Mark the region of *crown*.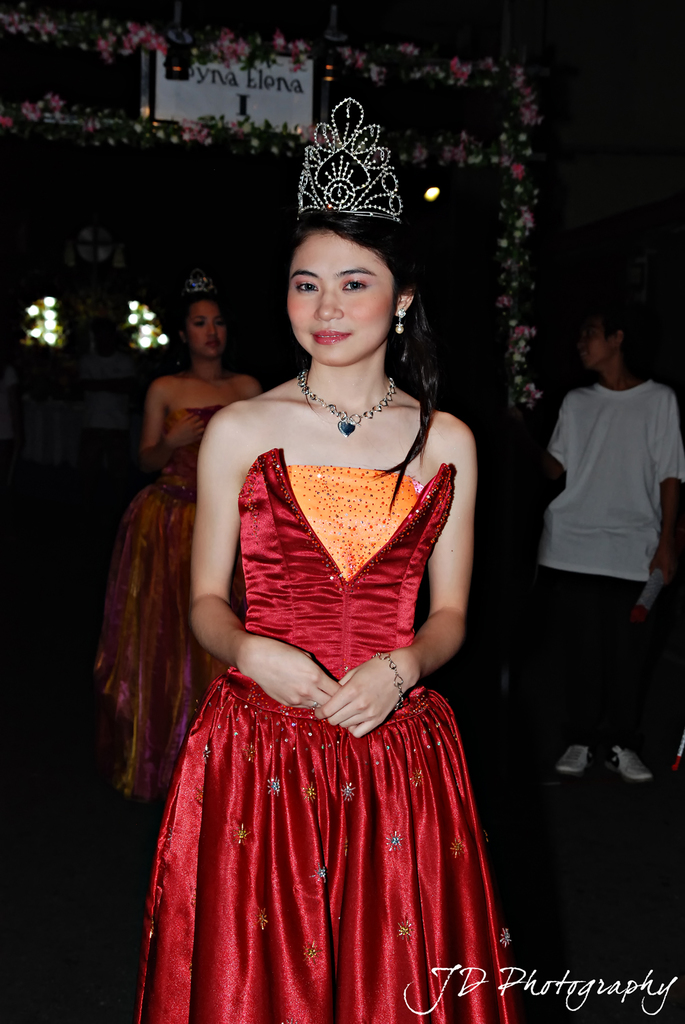
Region: (x1=297, y1=95, x2=404, y2=223).
